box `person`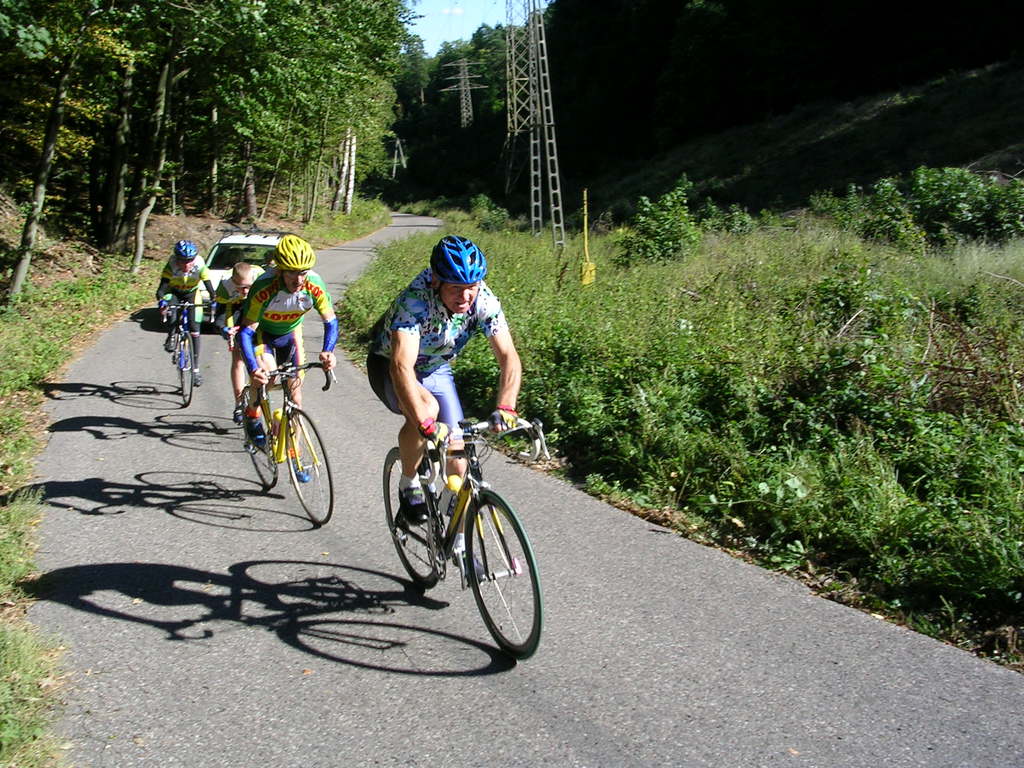
[359, 228, 531, 592]
